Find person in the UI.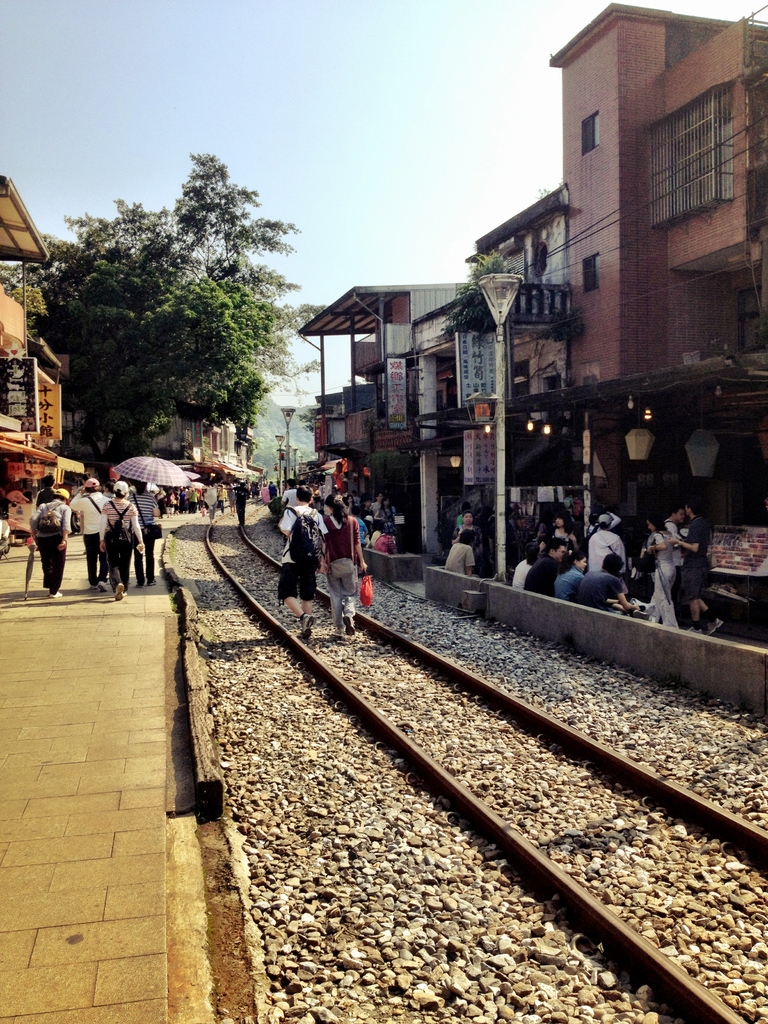
UI element at (left=276, top=483, right=330, bottom=637).
